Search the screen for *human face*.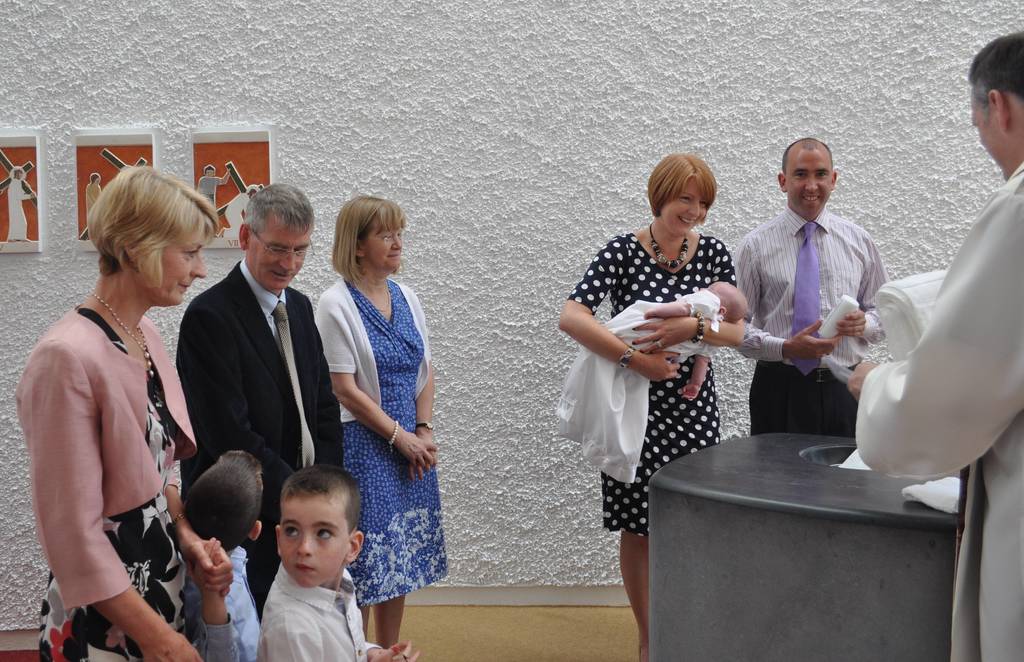
Found at box(276, 492, 346, 586).
